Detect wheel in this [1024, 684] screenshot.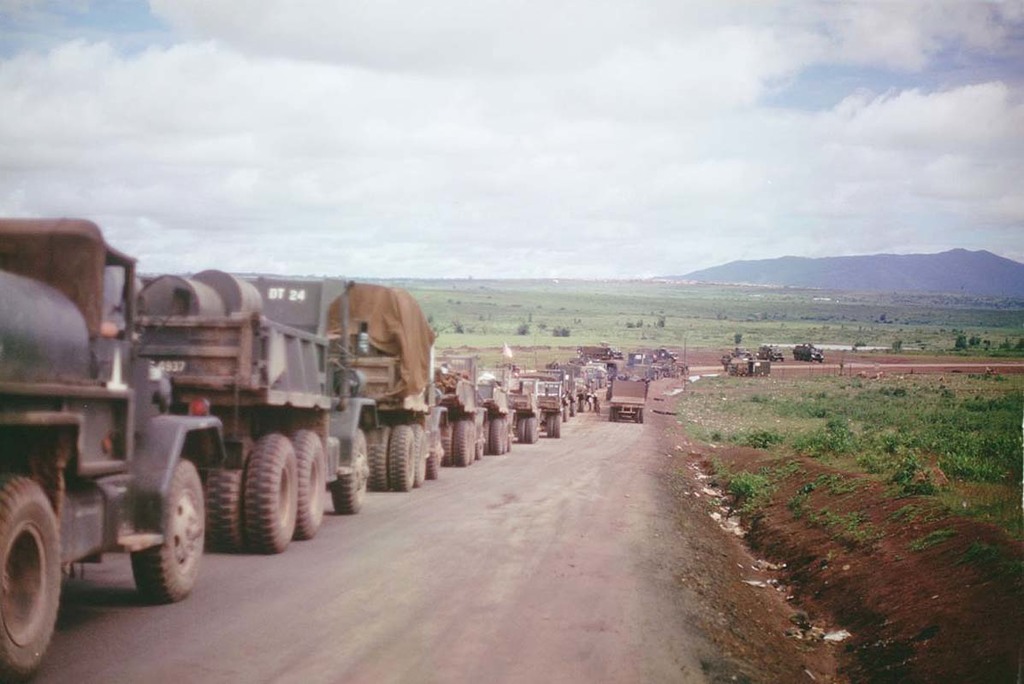
Detection: 368/425/388/492.
